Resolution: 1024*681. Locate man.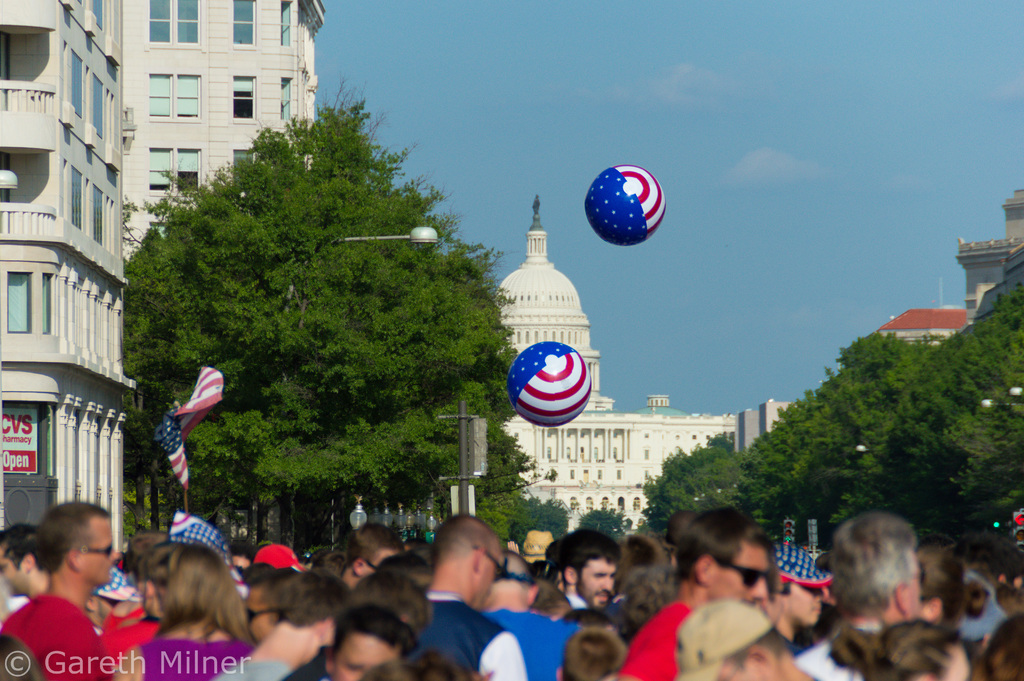
{"left": 794, "top": 514, "right": 922, "bottom": 679}.
